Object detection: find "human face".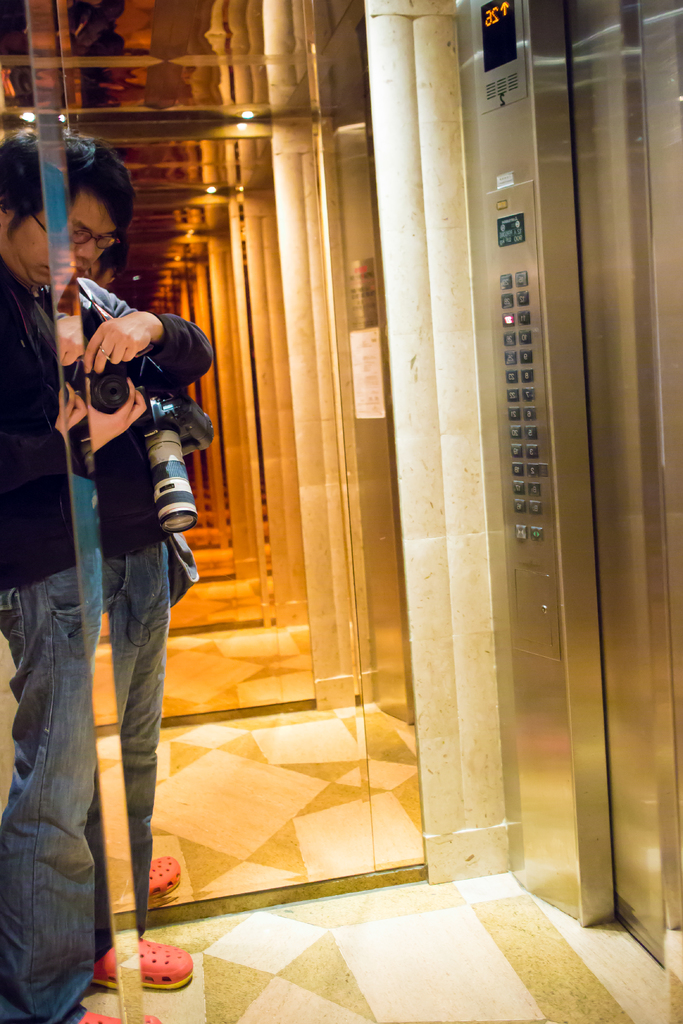
box(12, 213, 47, 289).
